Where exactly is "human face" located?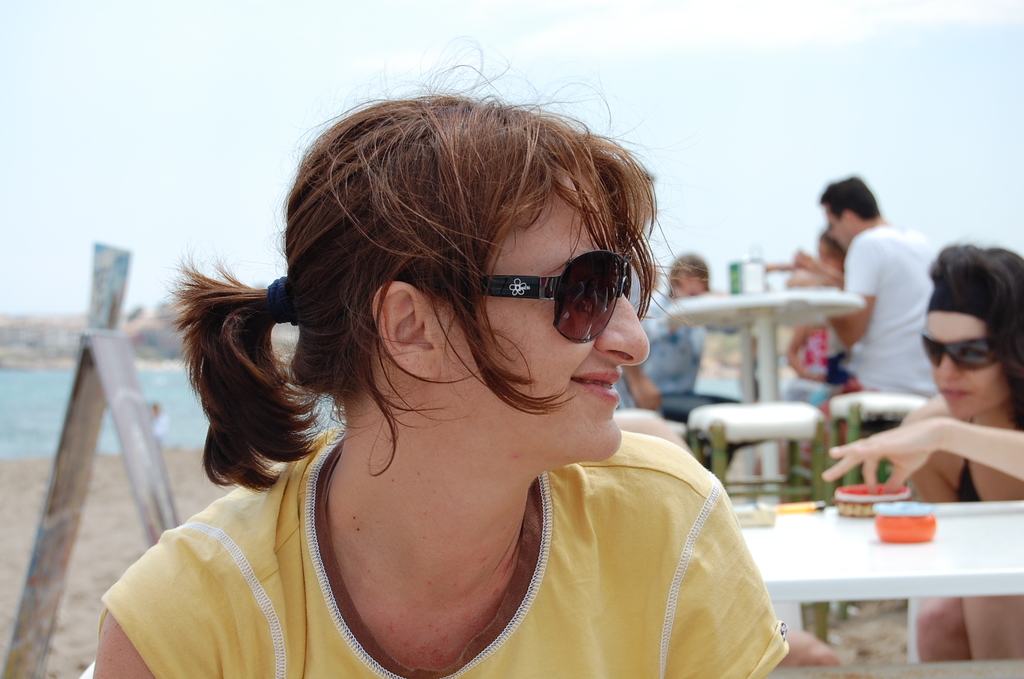
Its bounding box is [423,172,651,462].
